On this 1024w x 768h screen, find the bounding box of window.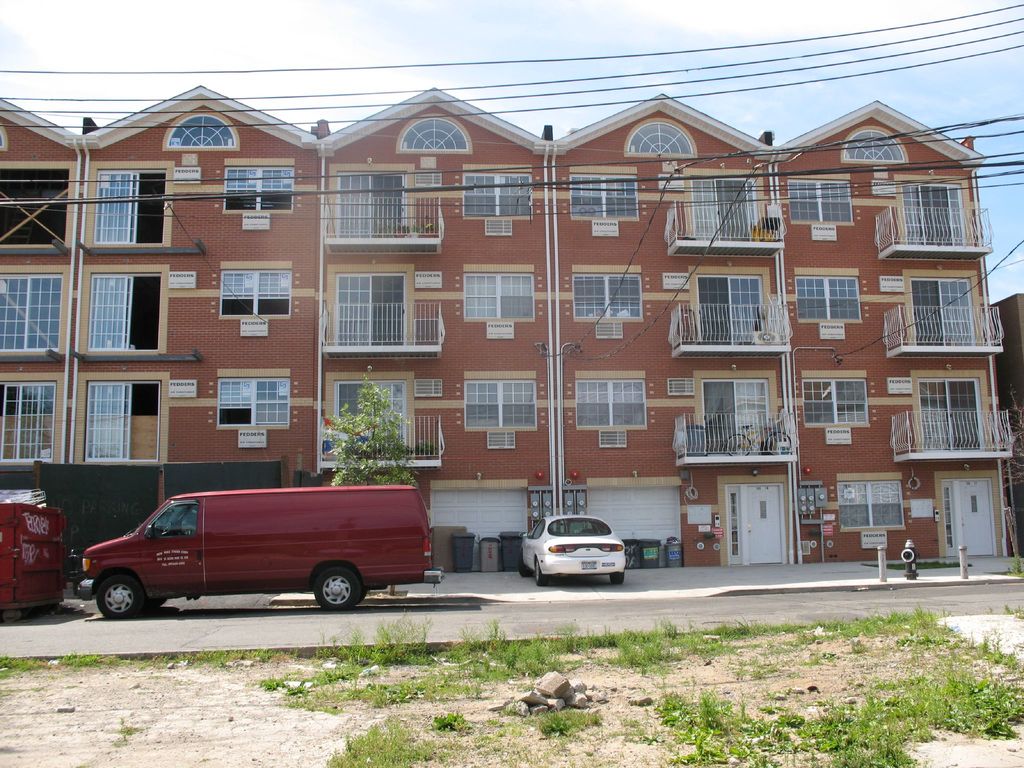
Bounding box: {"x1": 223, "y1": 159, "x2": 293, "y2": 216}.
